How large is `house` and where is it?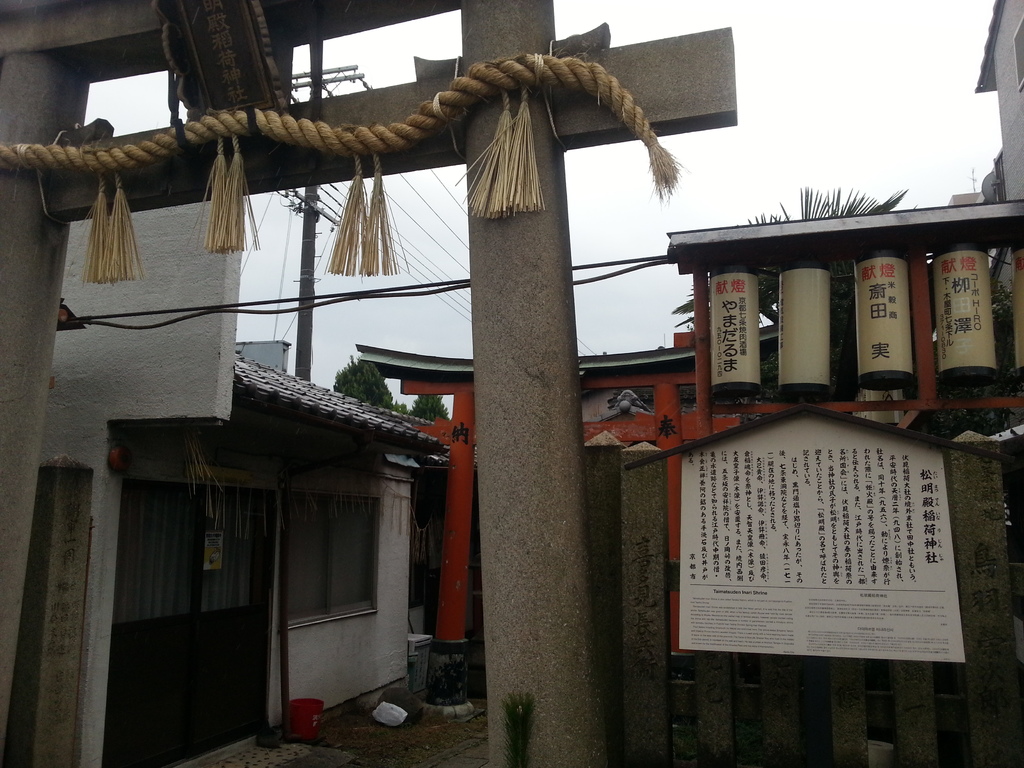
Bounding box: BBox(975, 0, 1023, 204).
